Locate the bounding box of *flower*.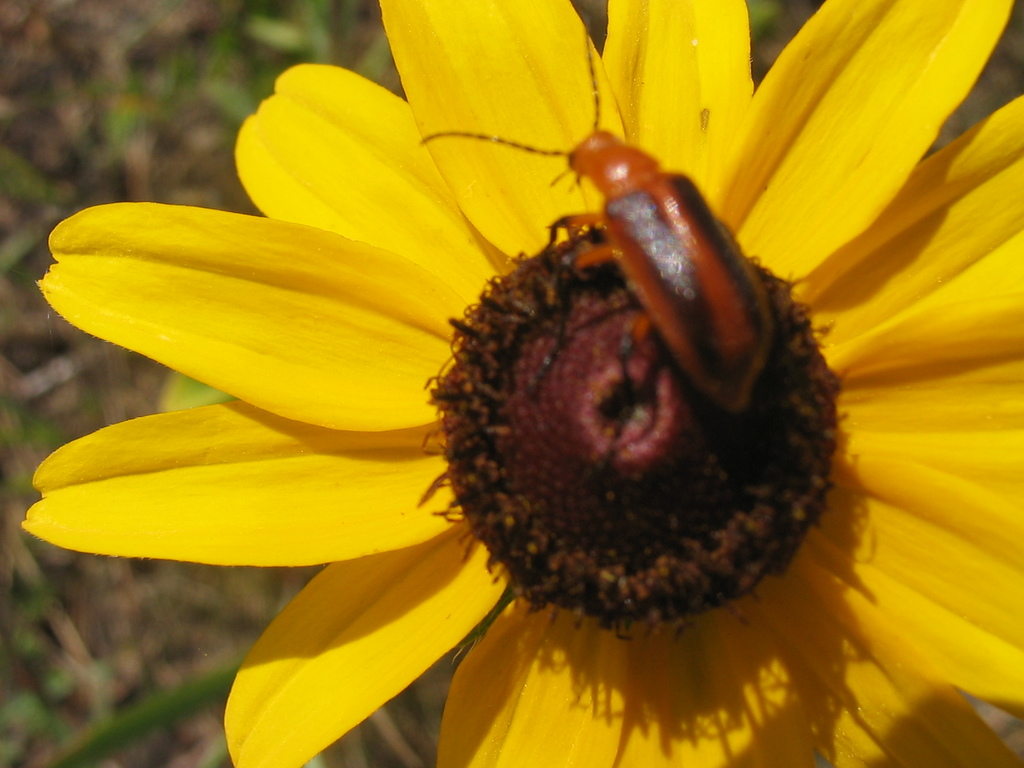
Bounding box: select_region(3, 29, 939, 753).
